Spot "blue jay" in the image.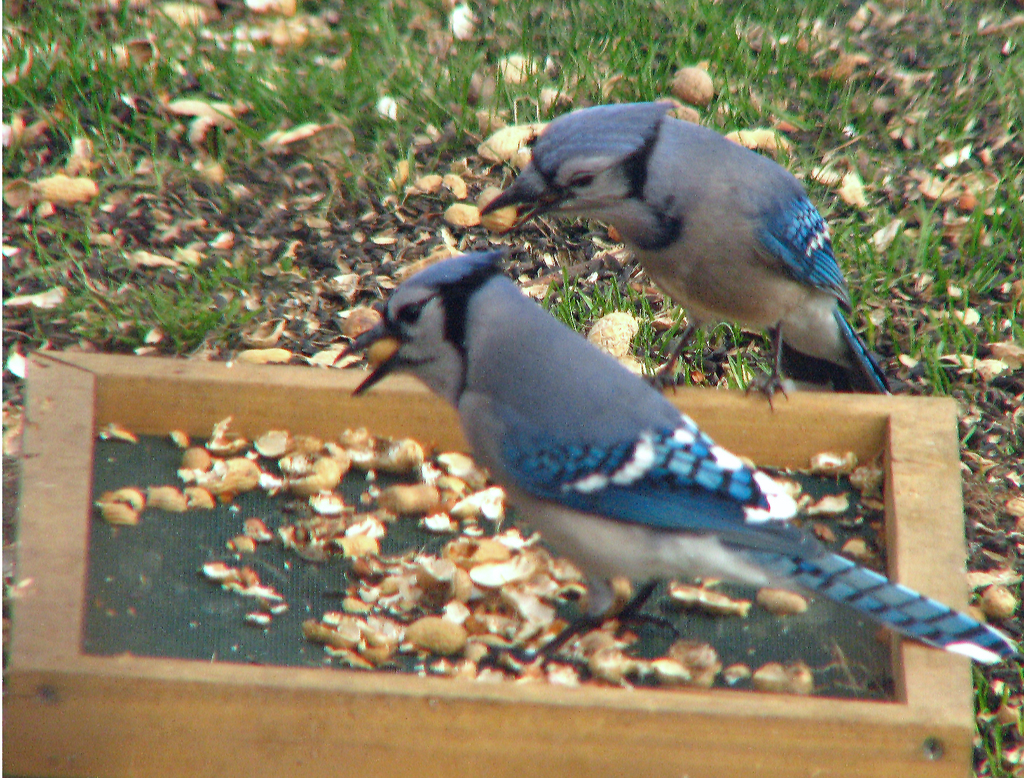
"blue jay" found at left=335, top=248, right=1023, bottom=681.
